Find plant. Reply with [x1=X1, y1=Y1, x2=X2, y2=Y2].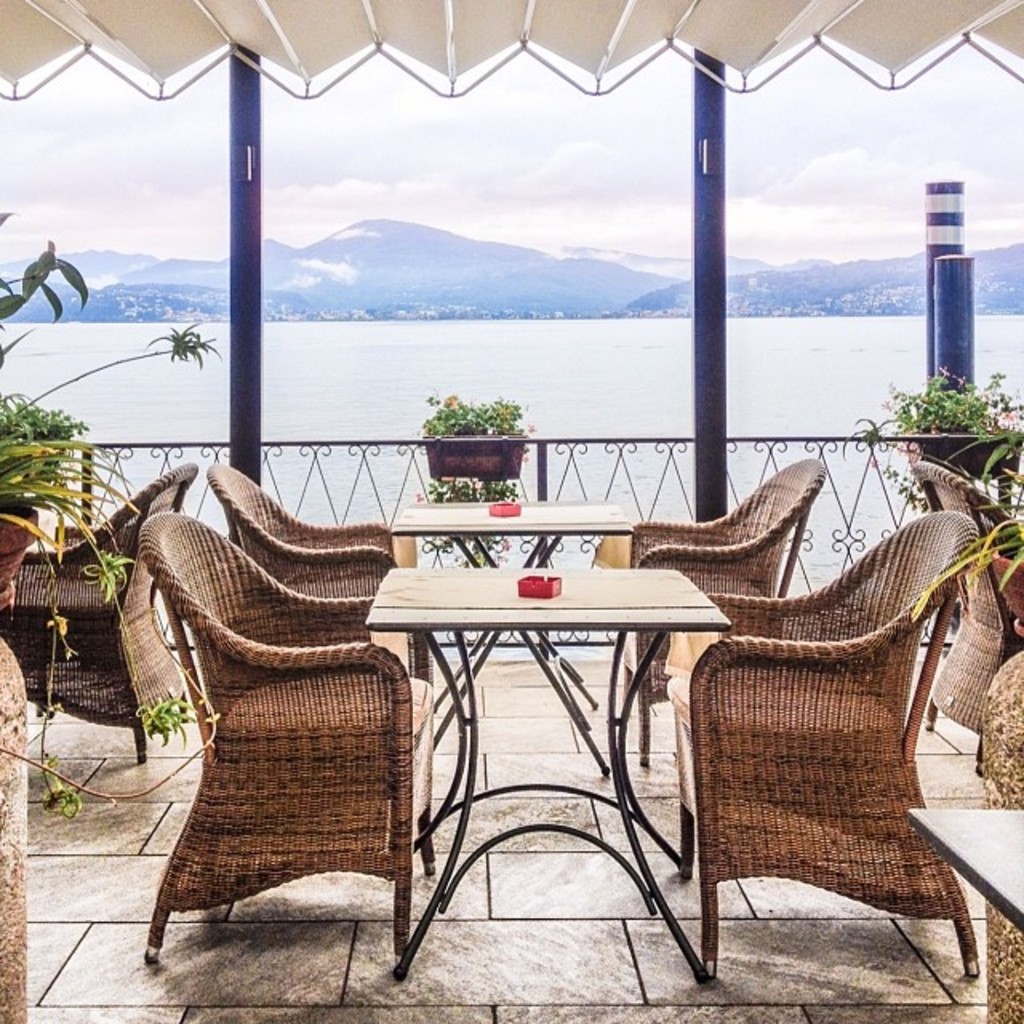
[x1=418, y1=389, x2=528, y2=437].
